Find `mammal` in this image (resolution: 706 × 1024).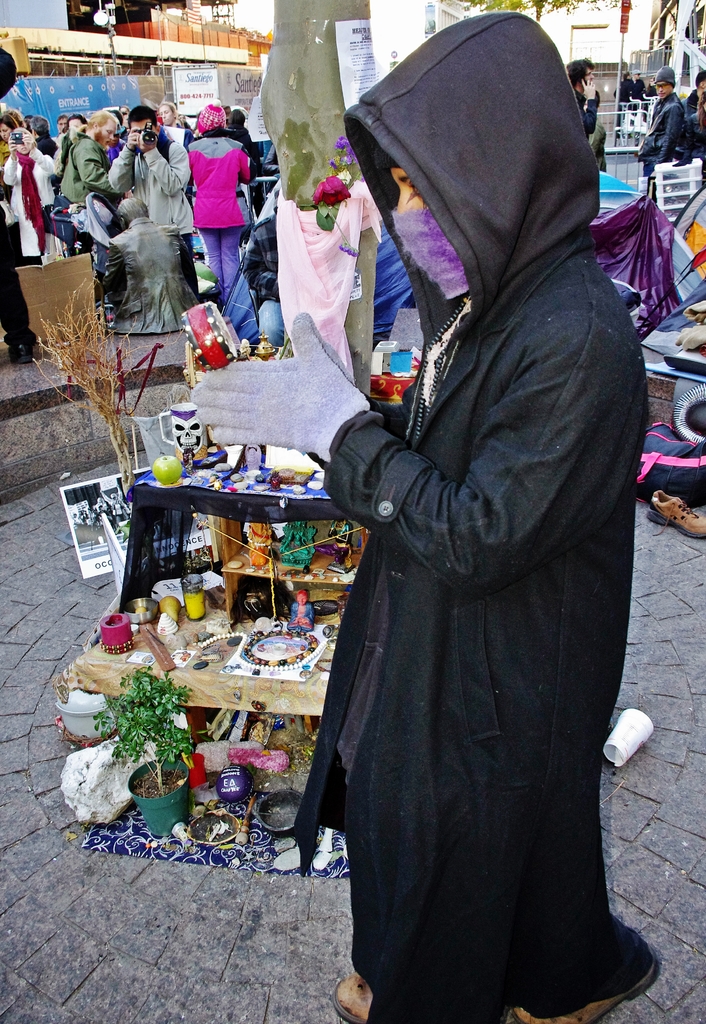
box=[568, 57, 602, 138].
